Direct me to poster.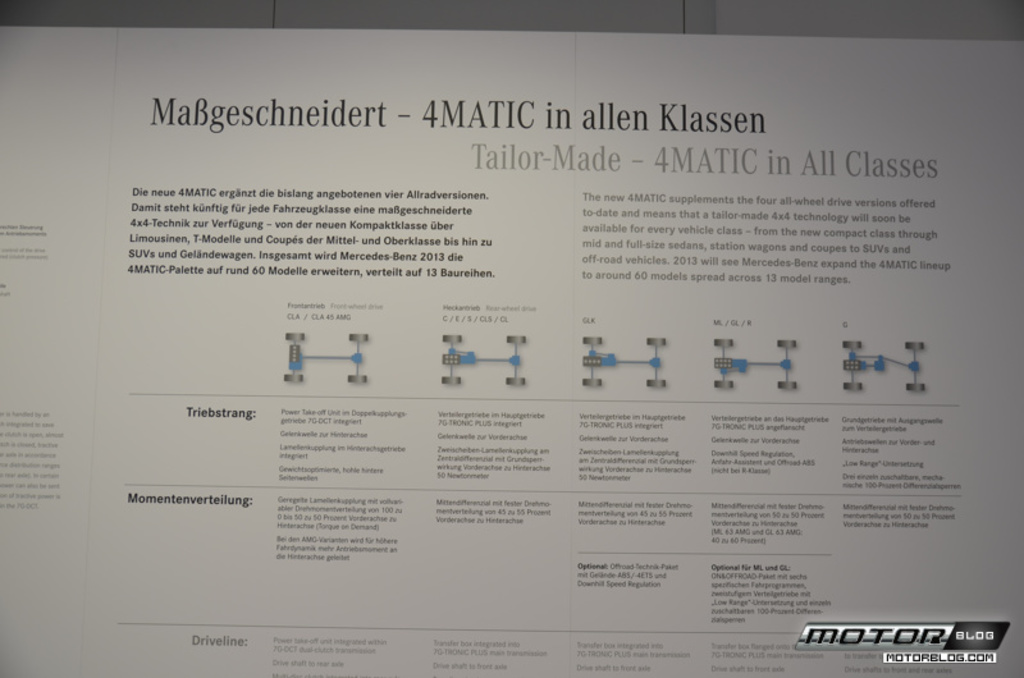
Direction: bbox=(0, 27, 1023, 677).
